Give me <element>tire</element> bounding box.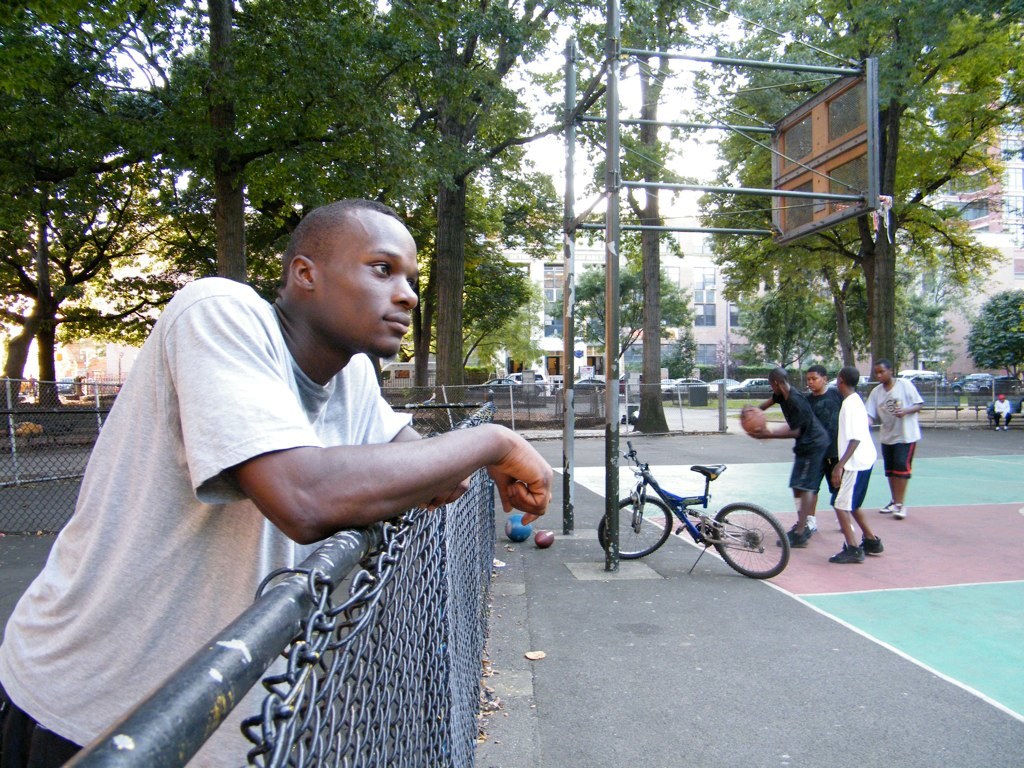
[952,387,958,392].
